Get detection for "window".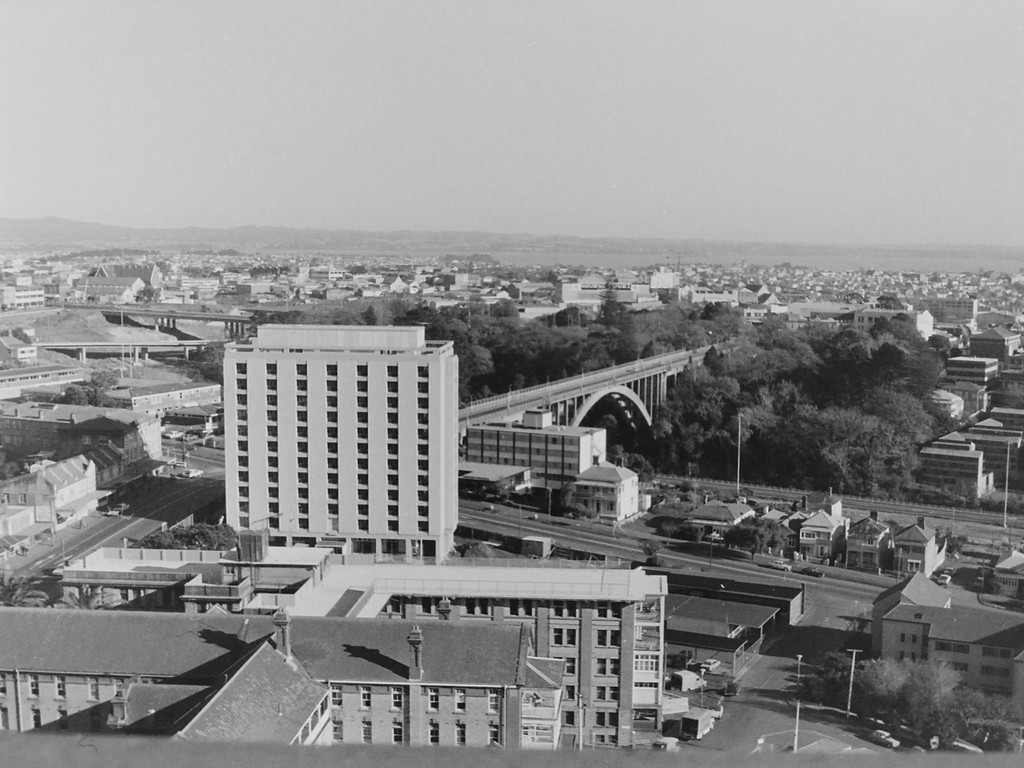
Detection: x1=356 y1=365 x2=369 y2=377.
